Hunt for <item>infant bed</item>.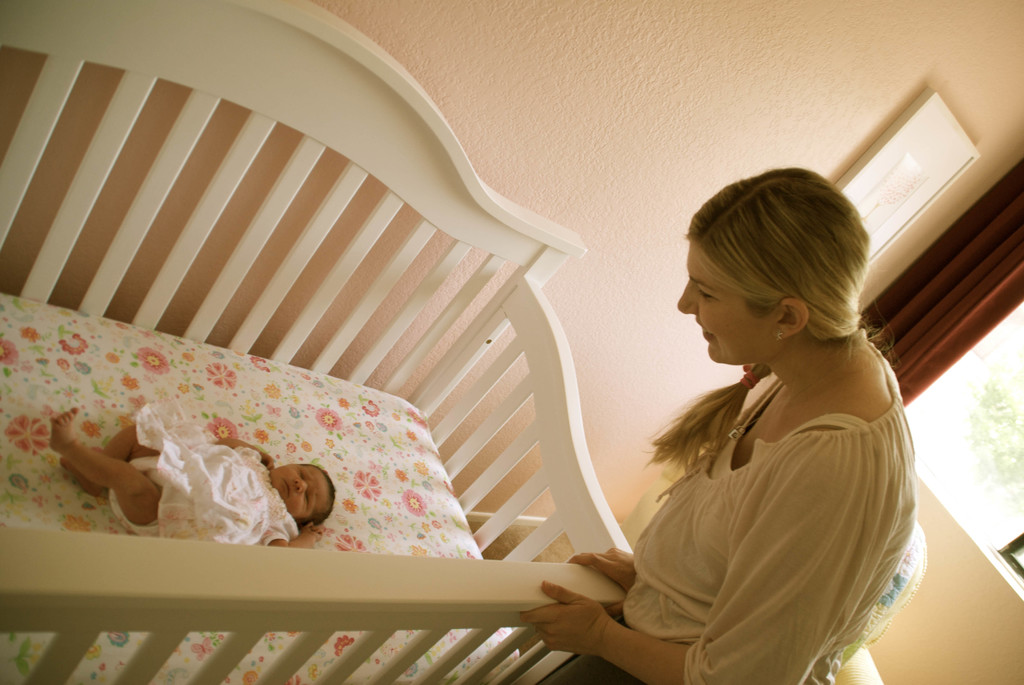
Hunted down at [x1=0, y1=0, x2=637, y2=684].
